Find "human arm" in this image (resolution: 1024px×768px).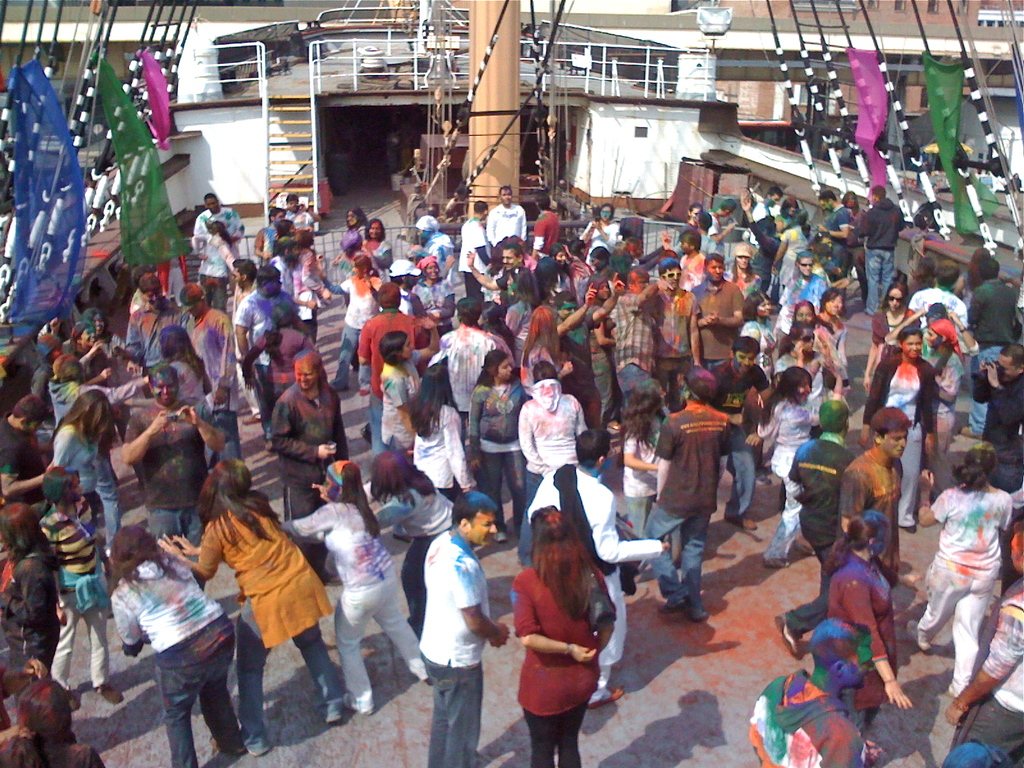
rect(557, 359, 571, 378).
